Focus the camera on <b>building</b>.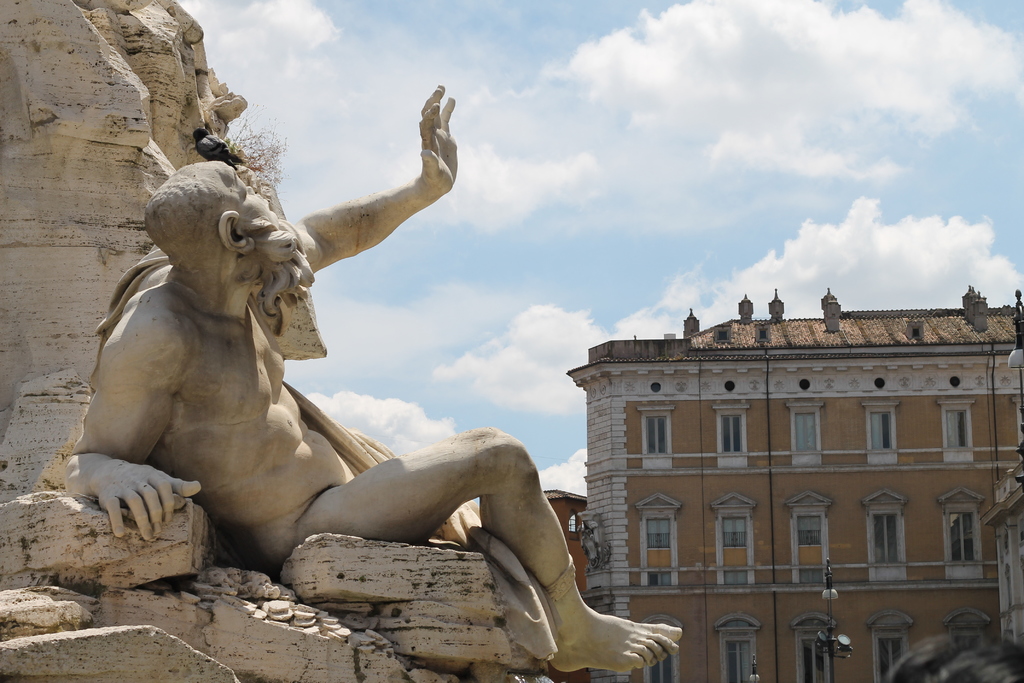
Focus region: 982:457:1023:645.
